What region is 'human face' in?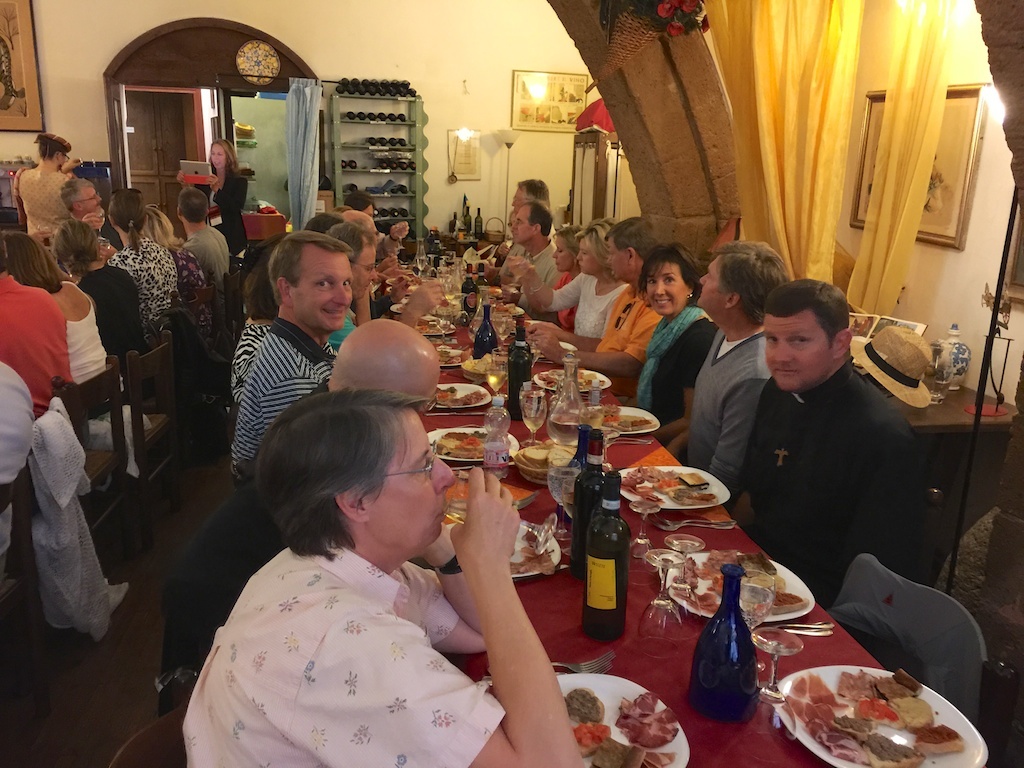
365,221,380,247.
